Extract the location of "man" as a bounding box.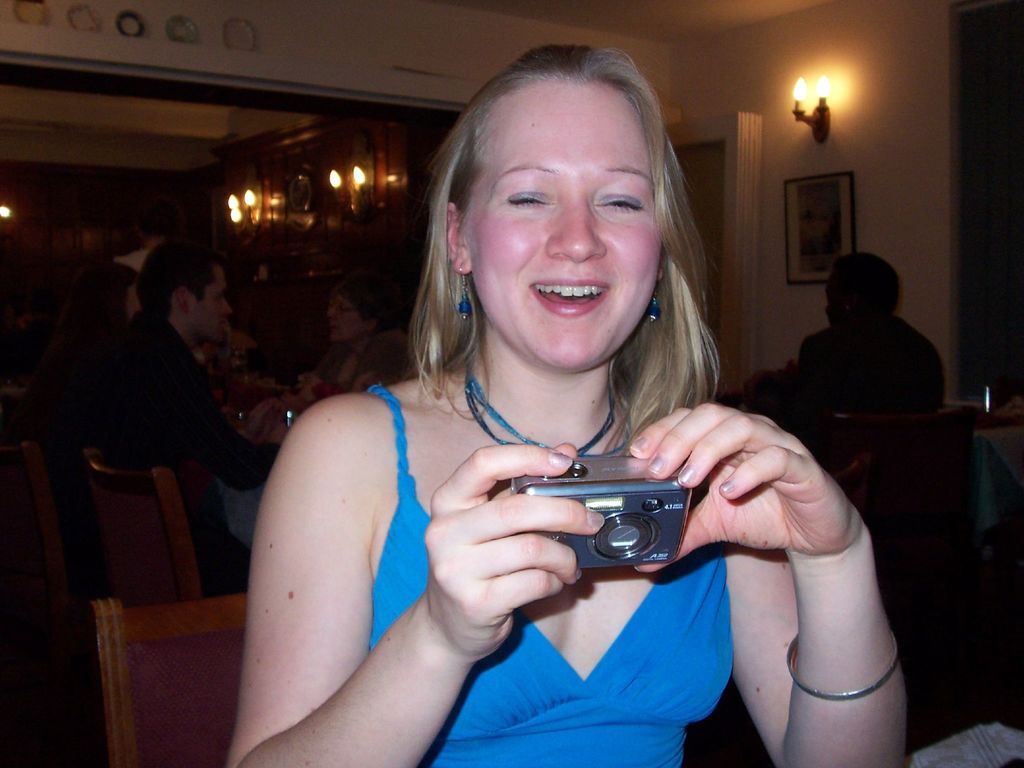
56:229:289:586.
